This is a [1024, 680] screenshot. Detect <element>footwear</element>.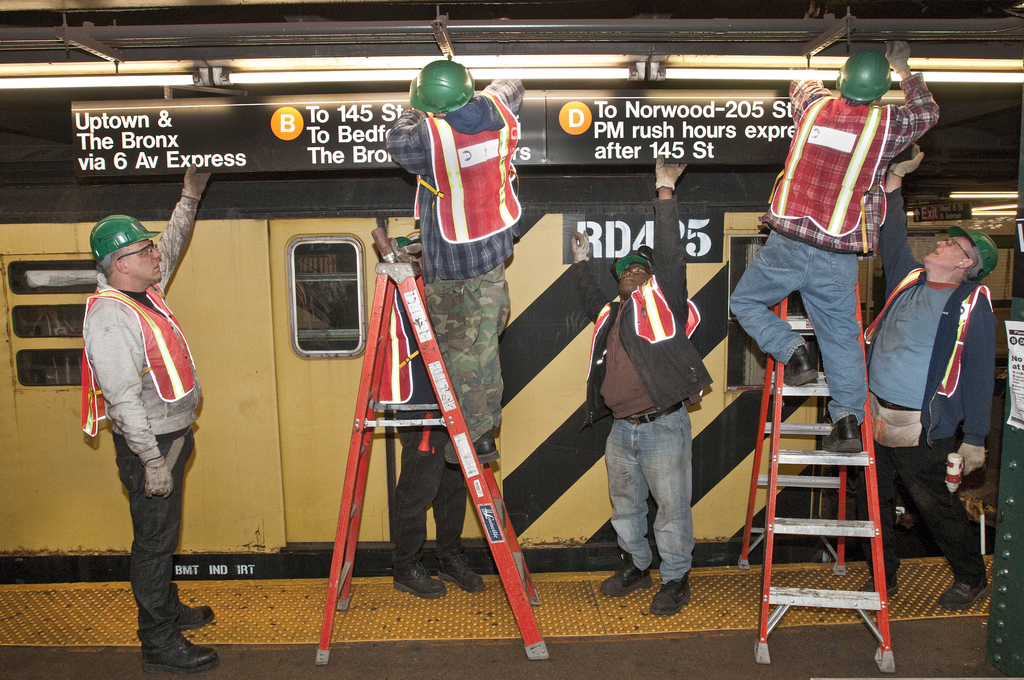
pyautogui.locateOnScreen(177, 601, 211, 631).
